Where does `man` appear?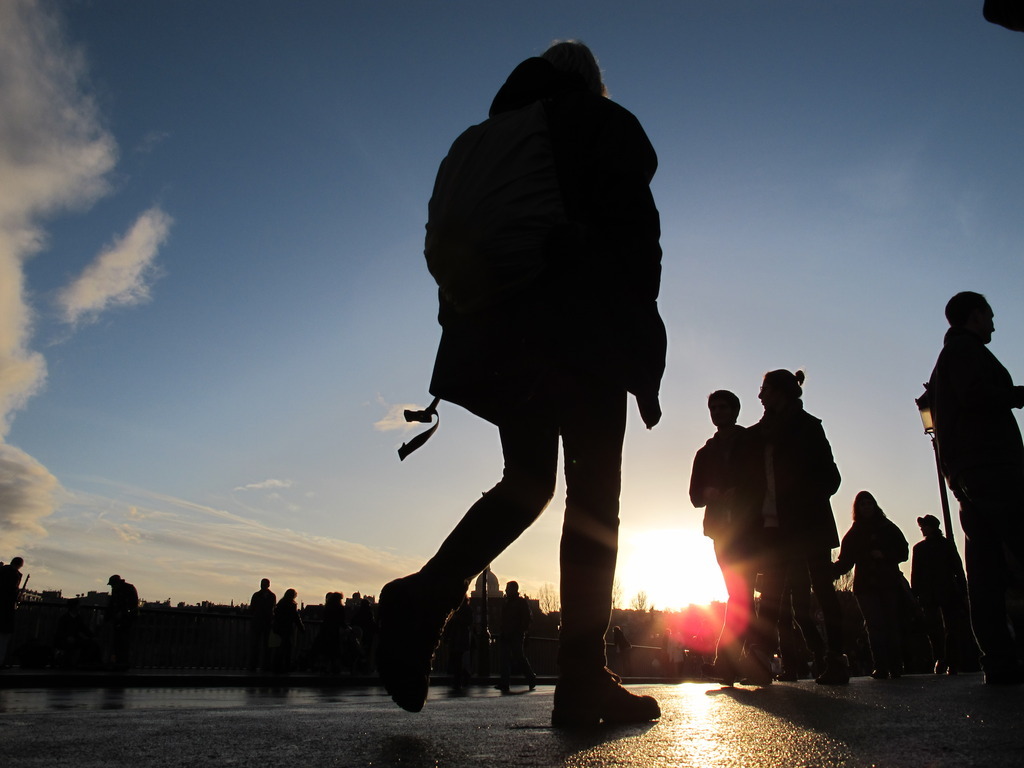
Appears at BBox(684, 387, 752, 679).
